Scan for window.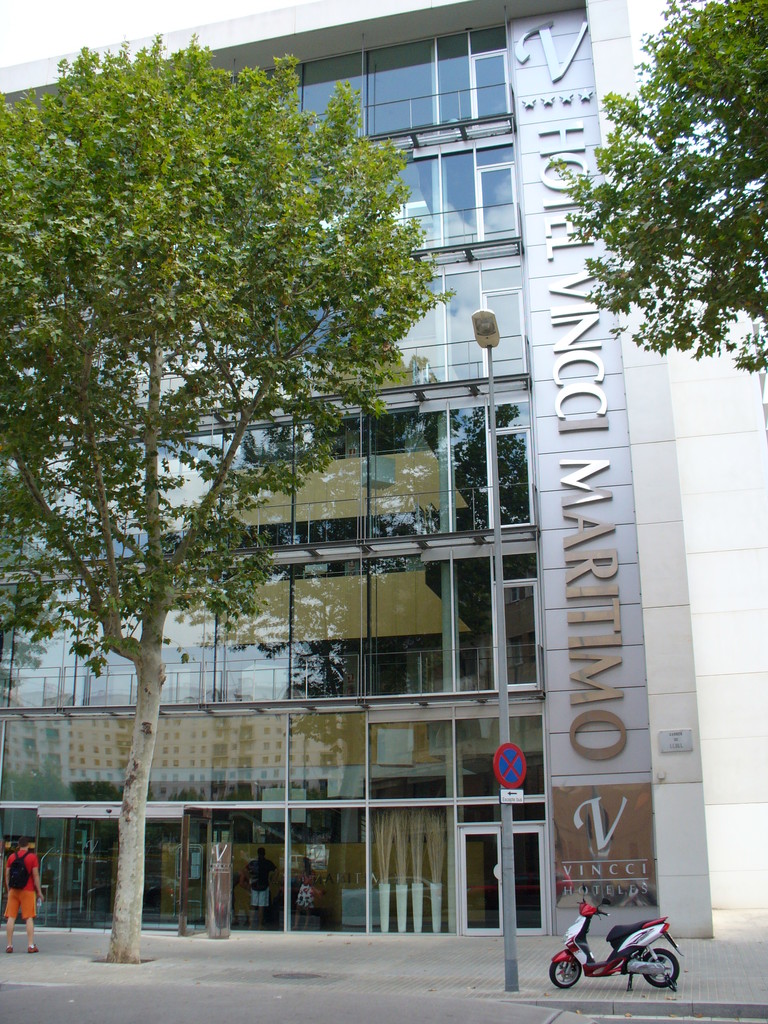
Scan result: box=[429, 18, 509, 133].
